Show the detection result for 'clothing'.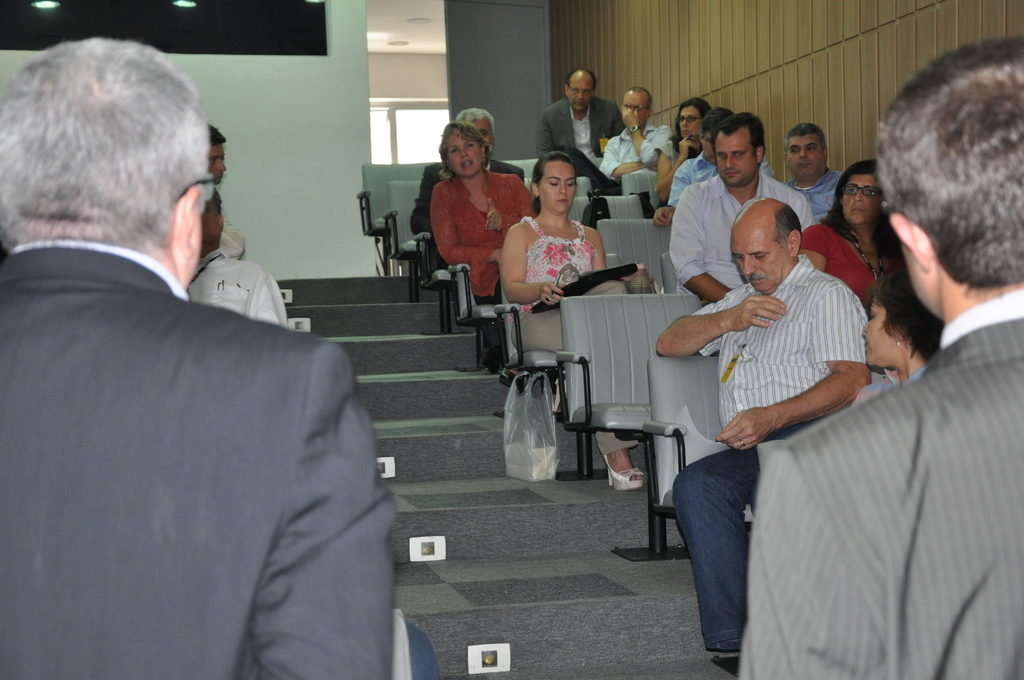
box(669, 168, 809, 289).
